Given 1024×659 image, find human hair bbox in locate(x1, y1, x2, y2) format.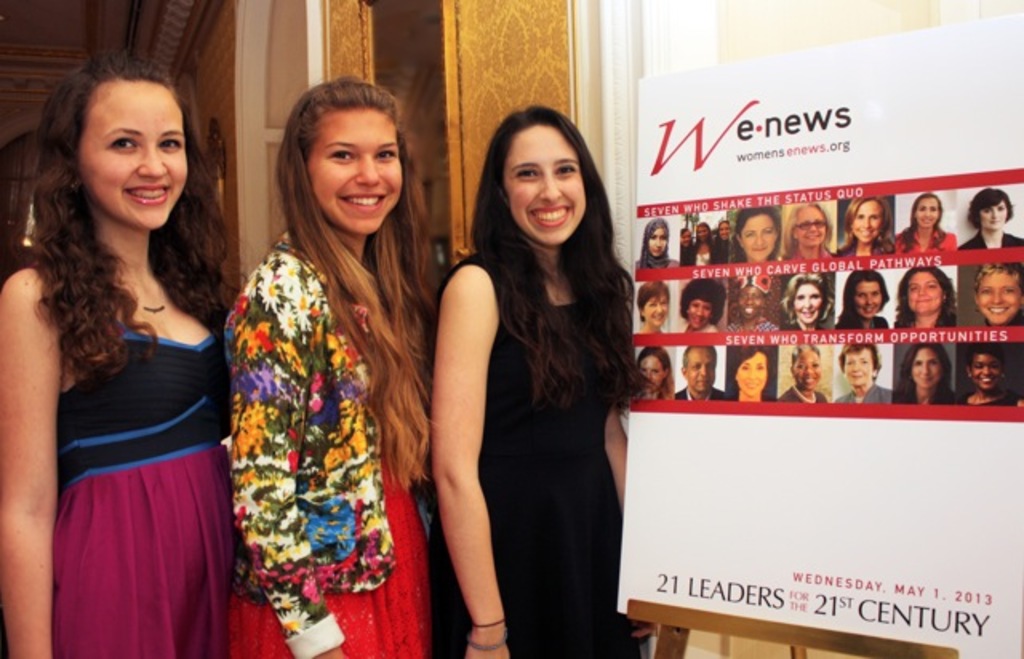
locate(37, 88, 221, 427).
